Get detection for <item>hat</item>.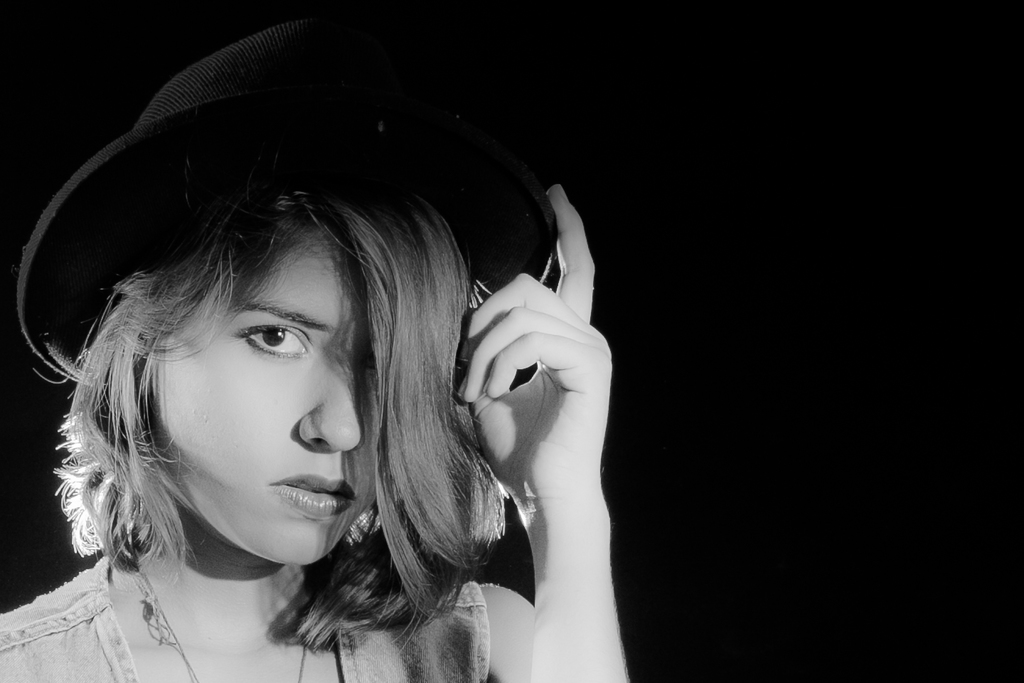
Detection: detection(18, 14, 562, 384).
